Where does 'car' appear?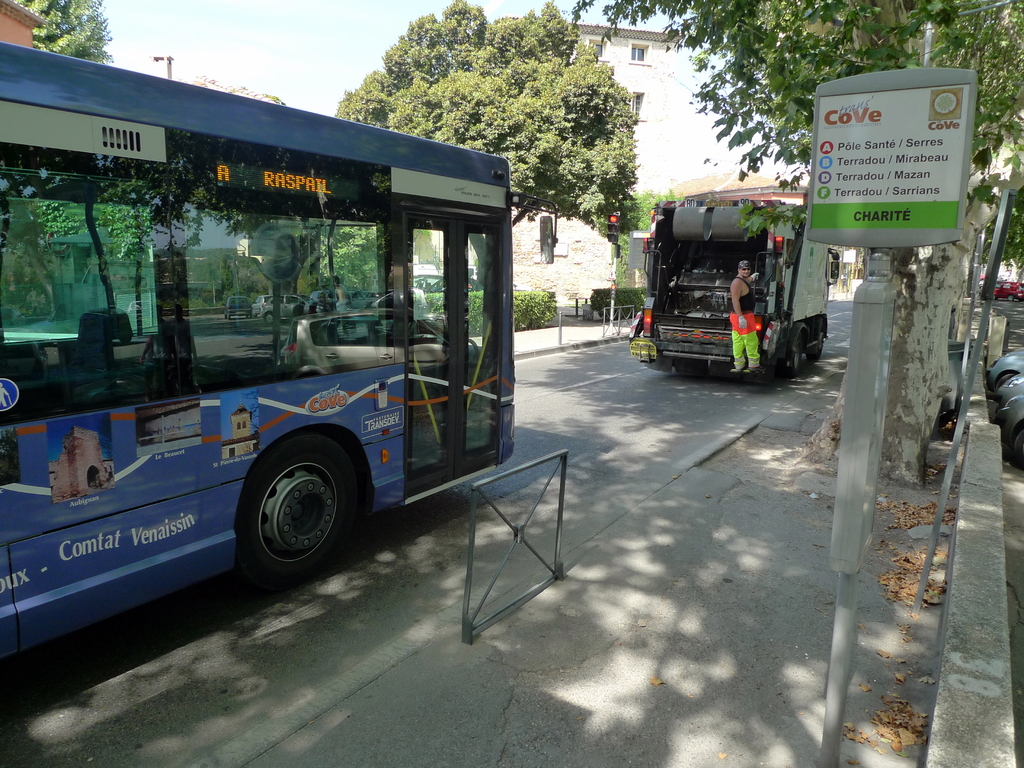
Appears at pyautogui.locateOnScreen(993, 373, 1023, 408).
